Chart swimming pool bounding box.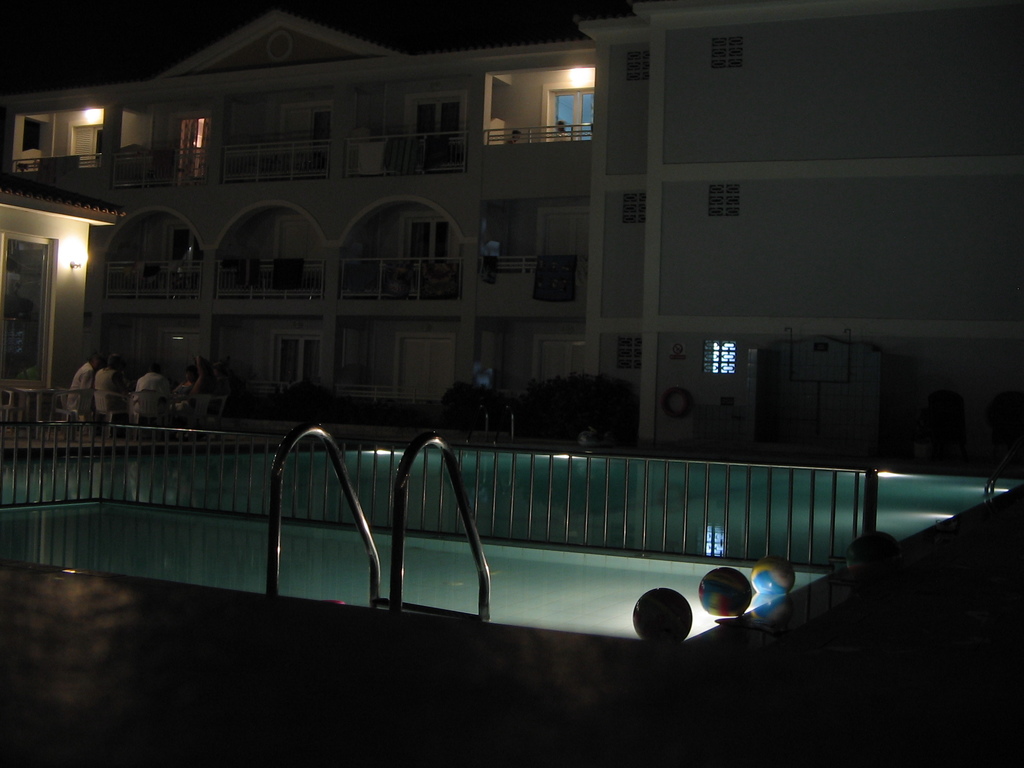
Charted: box=[0, 445, 1020, 650].
